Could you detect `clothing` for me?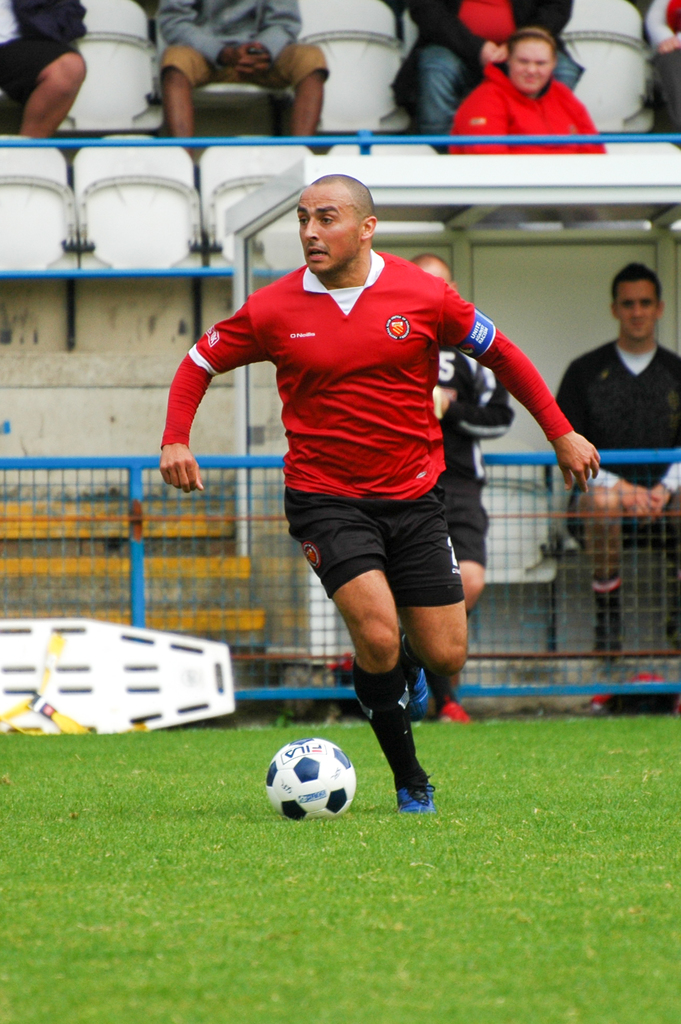
Detection result: [0,0,86,99].
